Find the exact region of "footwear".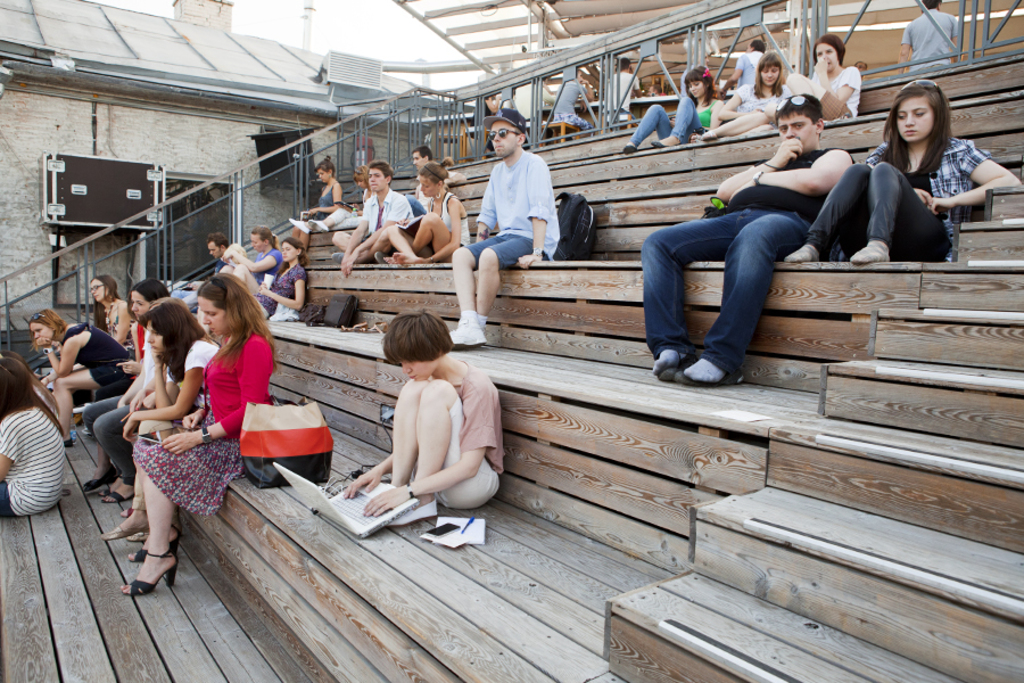
Exact region: x1=372, y1=249, x2=388, y2=262.
